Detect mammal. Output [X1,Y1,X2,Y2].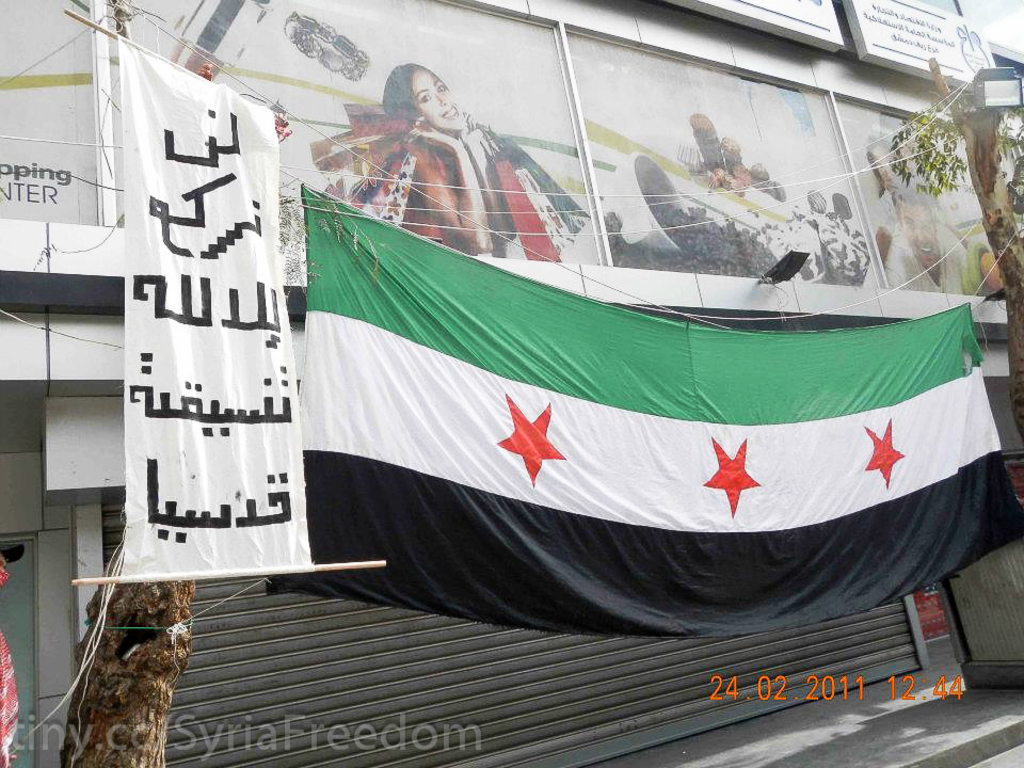
[0,539,22,767].
